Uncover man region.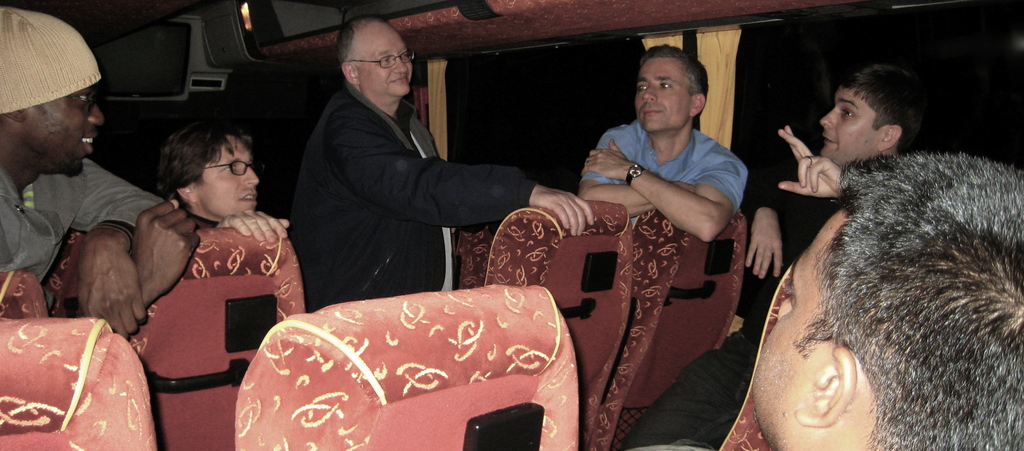
Uncovered: <bbox>1, 9, 204, 338</bbox>.
